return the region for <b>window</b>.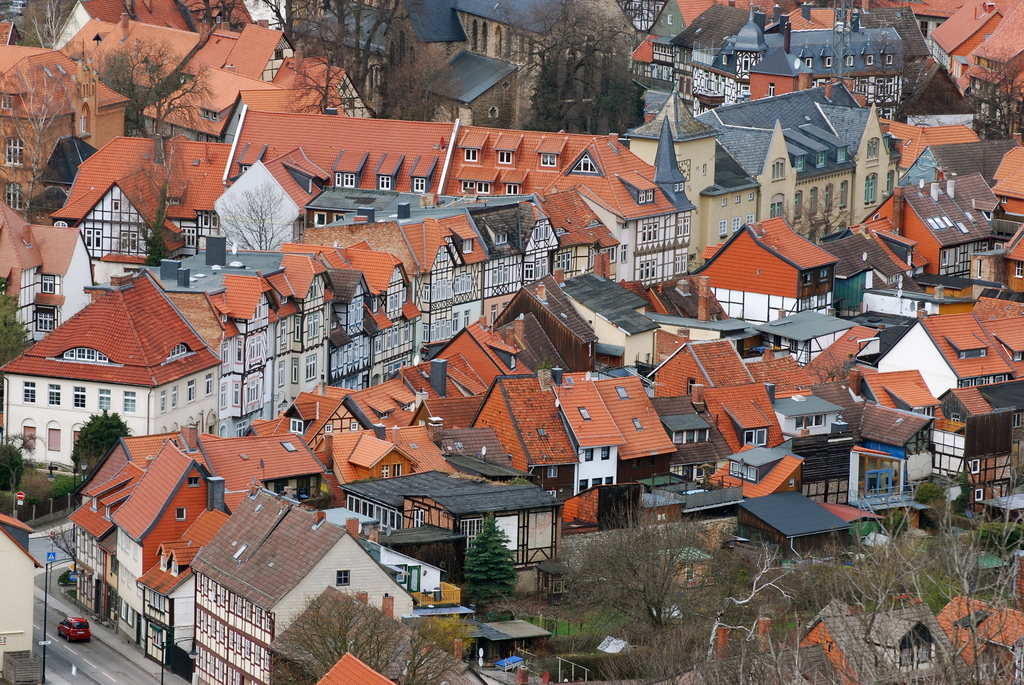
box=[308, 311, 321, 340].
